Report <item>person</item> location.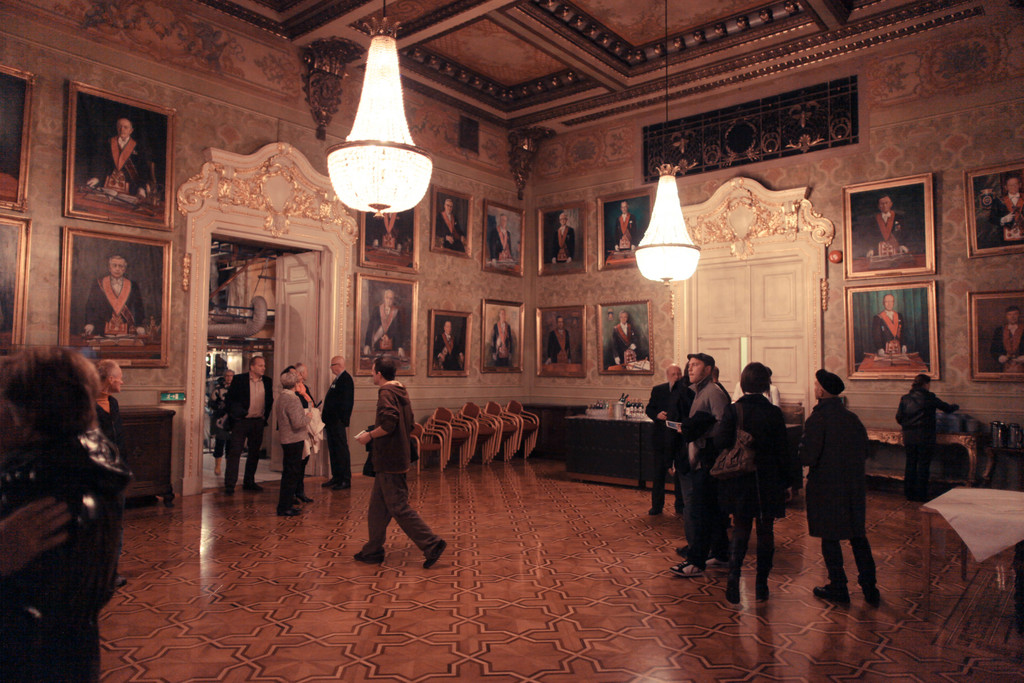
Report: 228,350,271,488.
